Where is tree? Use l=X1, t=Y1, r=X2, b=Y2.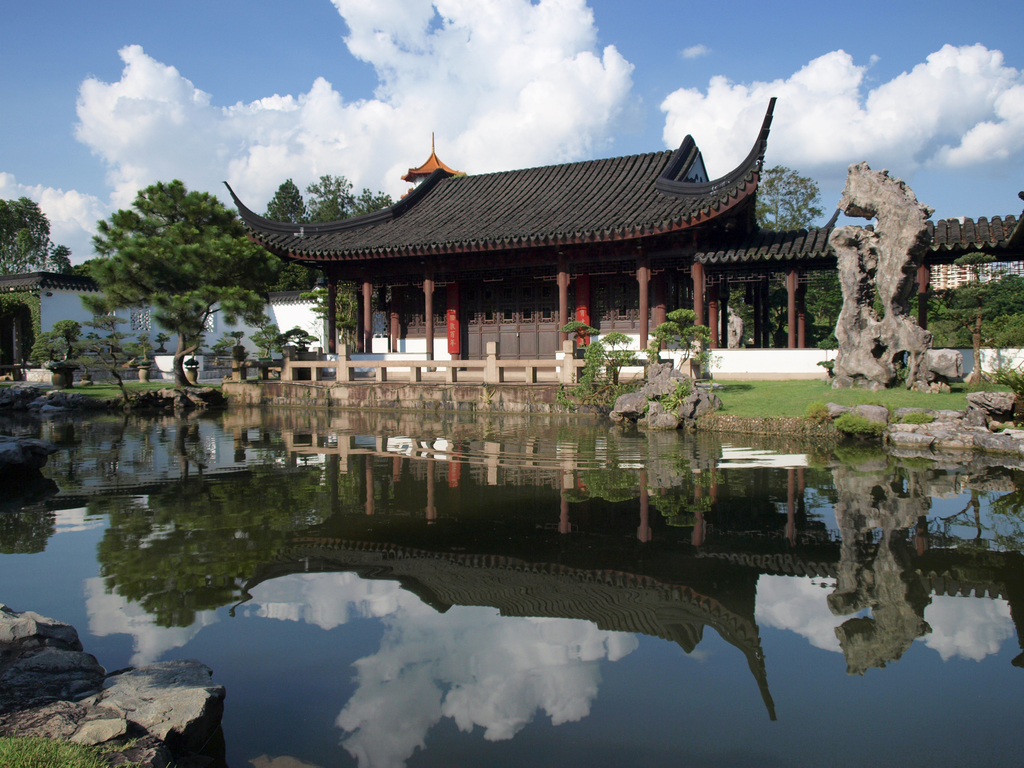
l=940, t=246, r=1005, b=386.
